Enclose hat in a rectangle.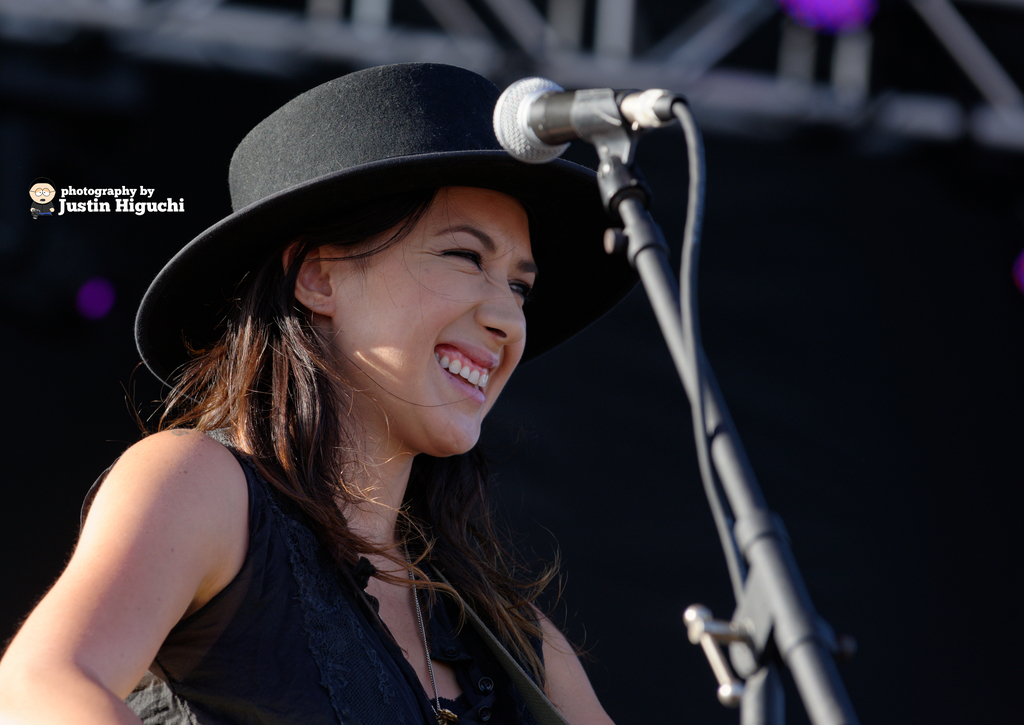
[x1=136, y1=62, x2=628, y2=409].
